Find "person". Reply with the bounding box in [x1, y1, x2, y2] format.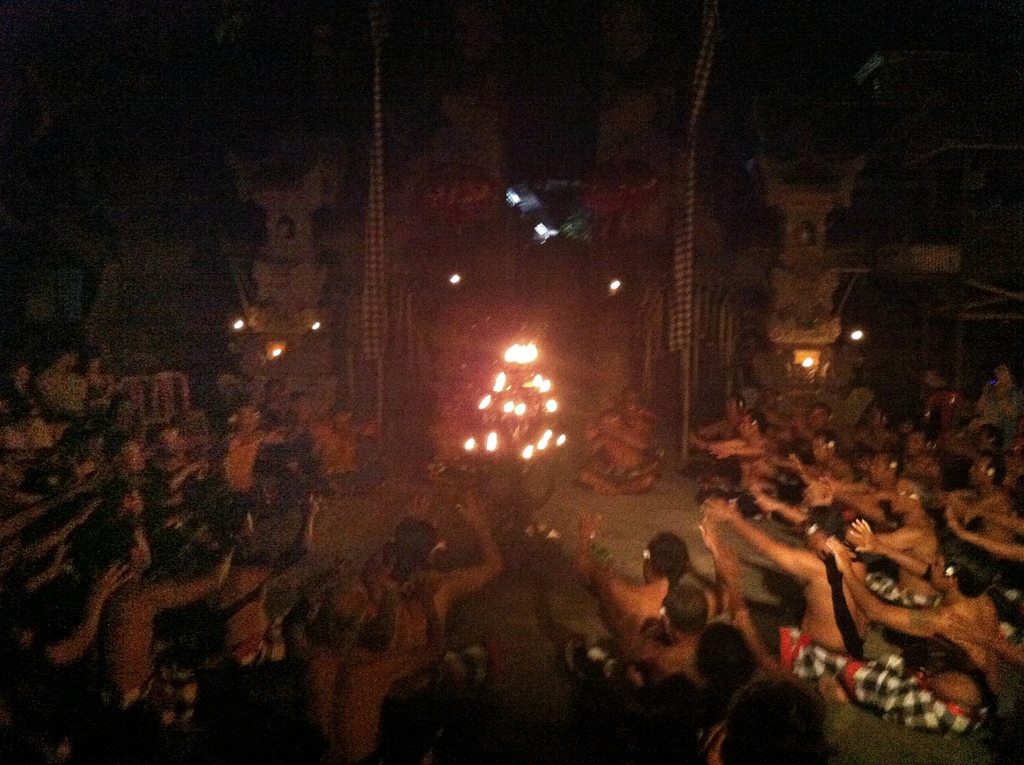
[764, 431, 842, 513].
